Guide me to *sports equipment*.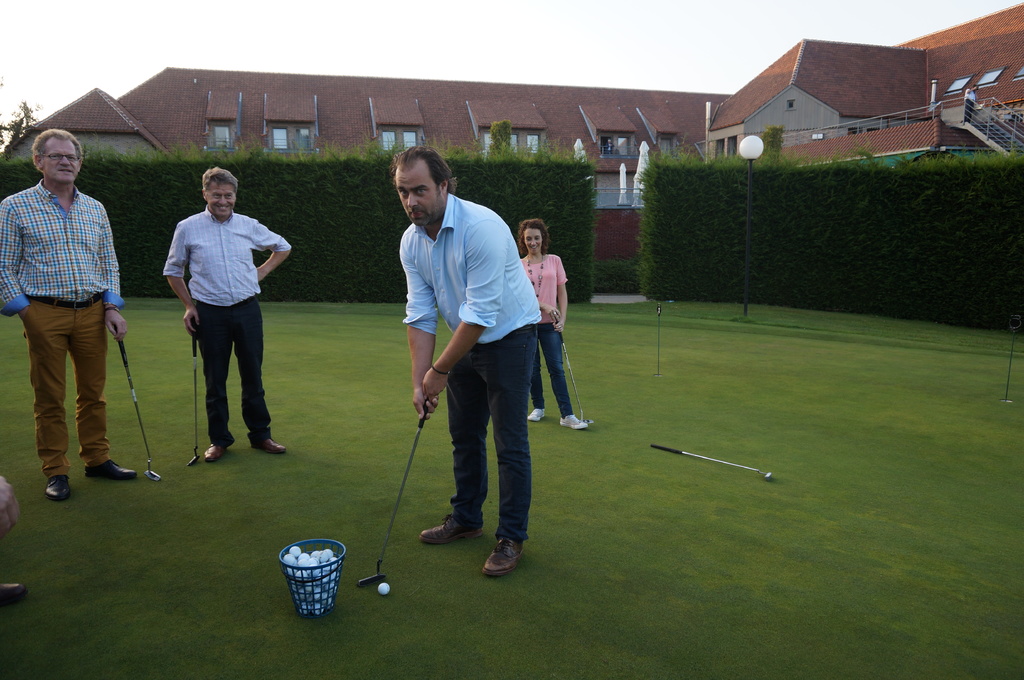
Guidance: <box>650,441,778,482</box>.
